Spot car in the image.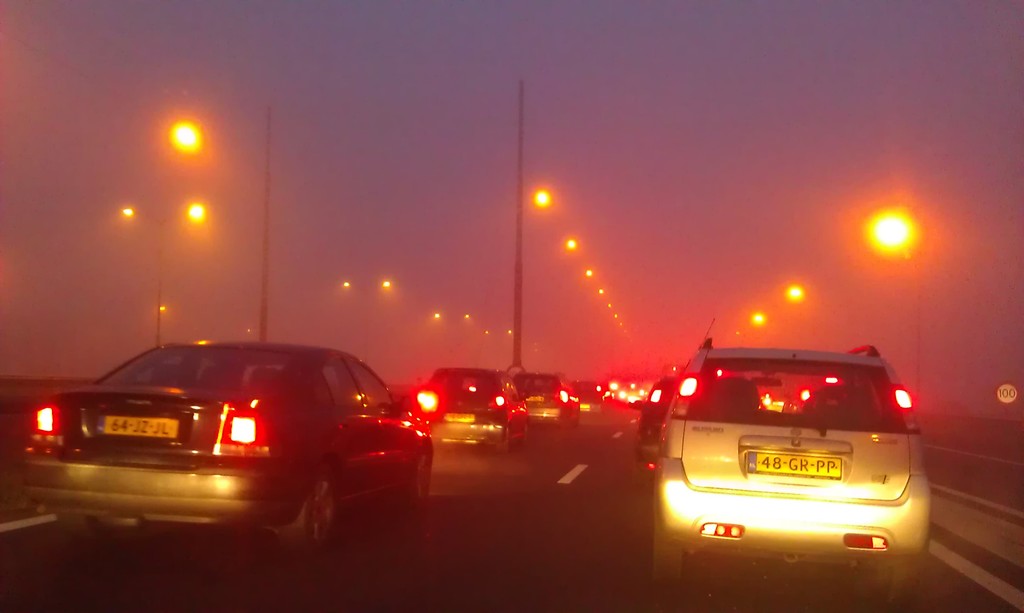
car found at <box>515,376,582,427</box>.
